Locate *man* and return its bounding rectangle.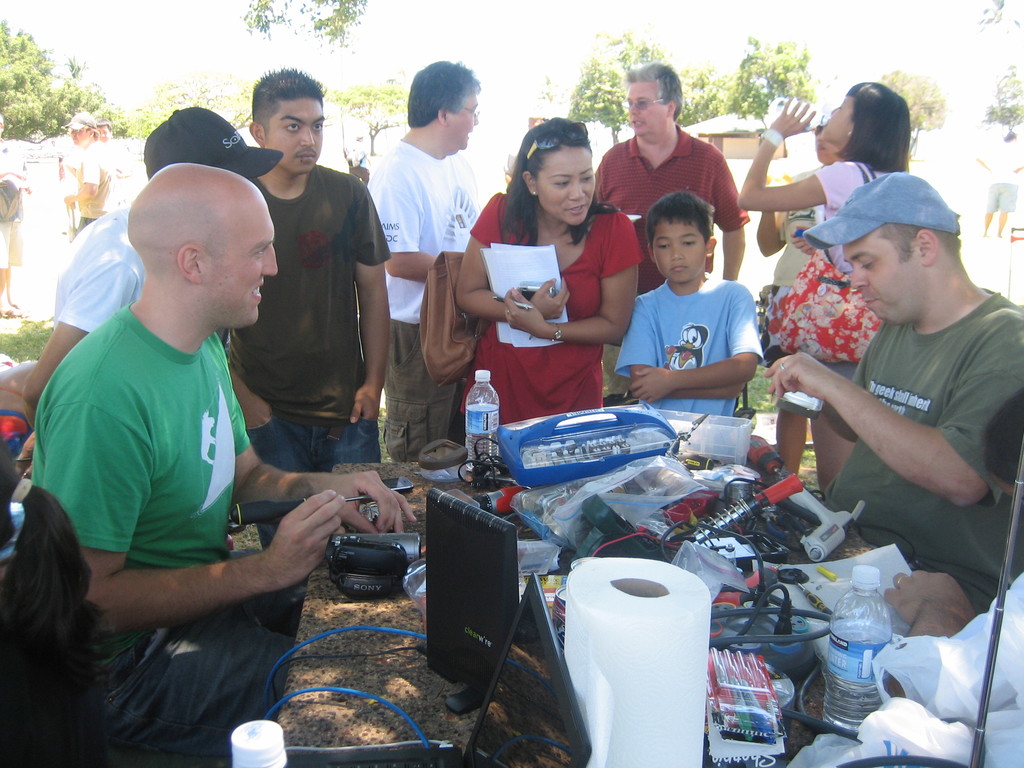
(left=0, top=161, right=418, bottom=767).
